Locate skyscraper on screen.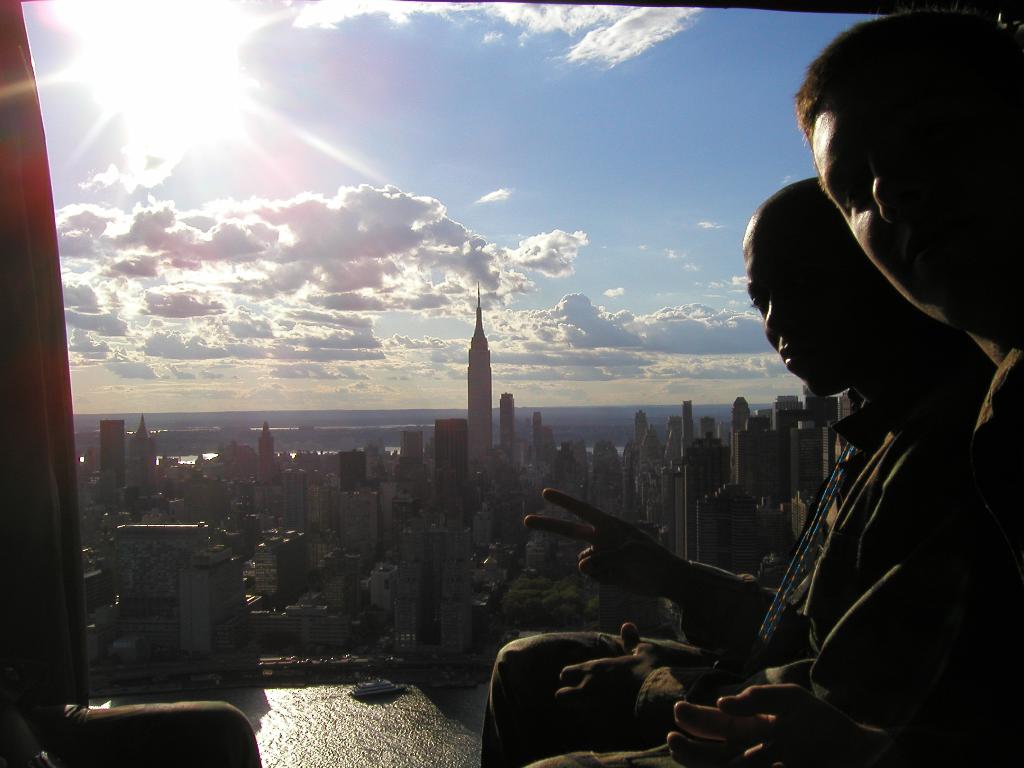
On screen at bbox=[543, 425, 563, 476].
